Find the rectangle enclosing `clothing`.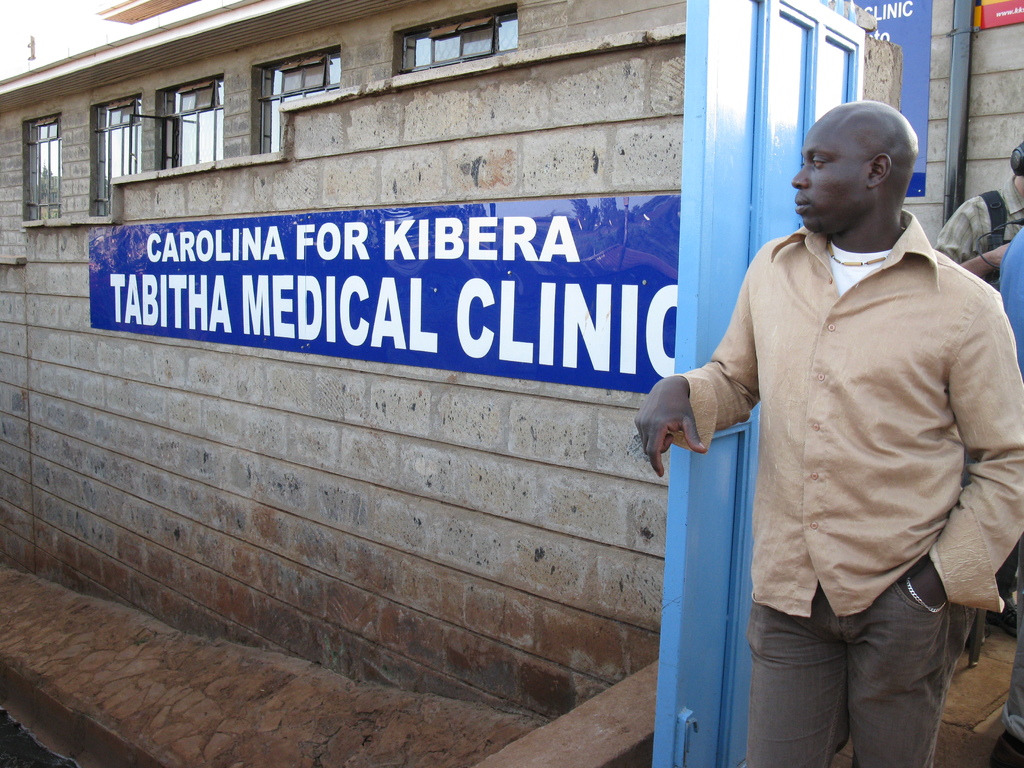
bbox=[651, 204, 993, 598].
